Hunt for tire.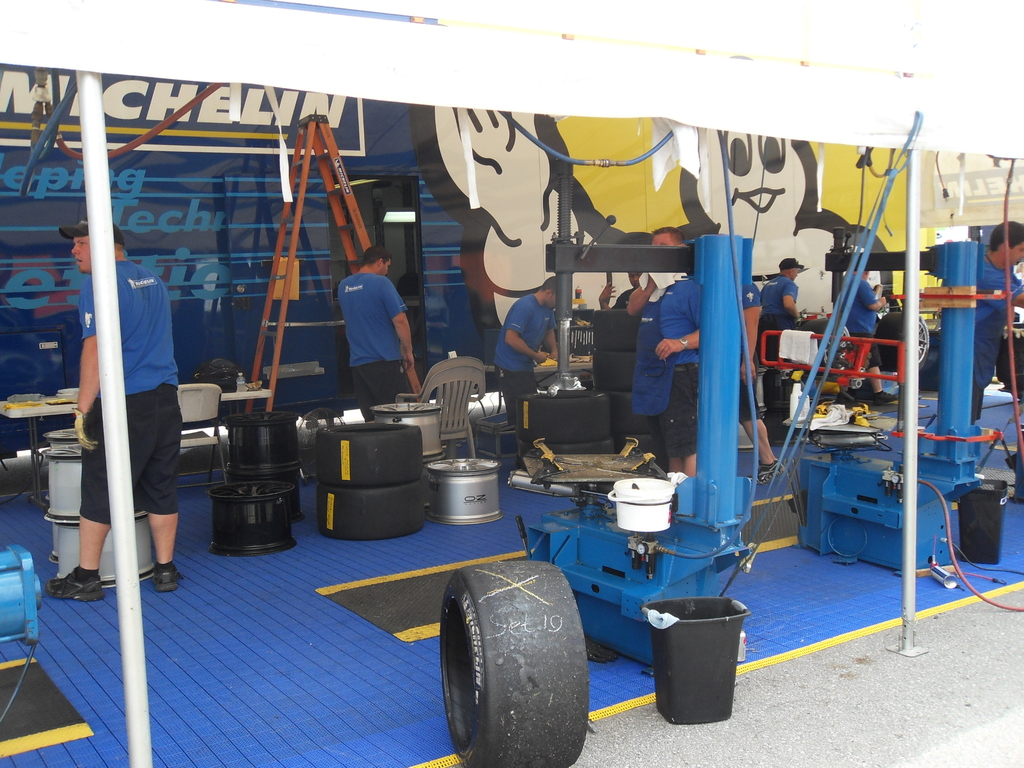
Hunted down at x1=515, y1=384, x2=612, y2=442.
